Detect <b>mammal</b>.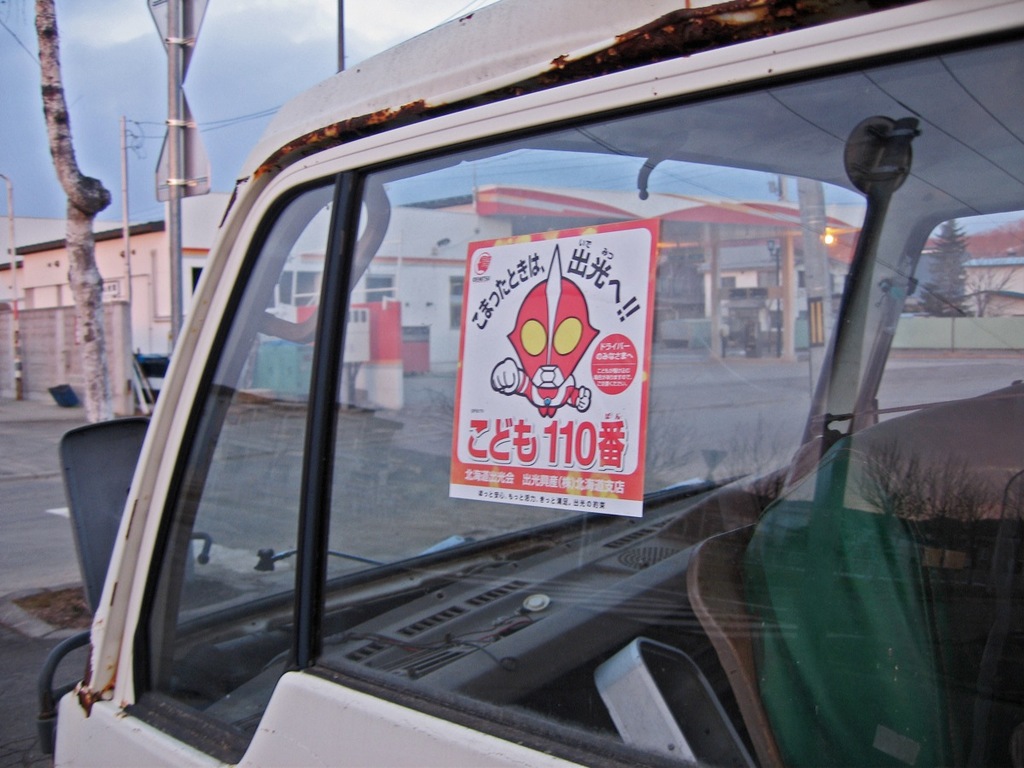
Detected at select_region(496, 242, 580, 413).
